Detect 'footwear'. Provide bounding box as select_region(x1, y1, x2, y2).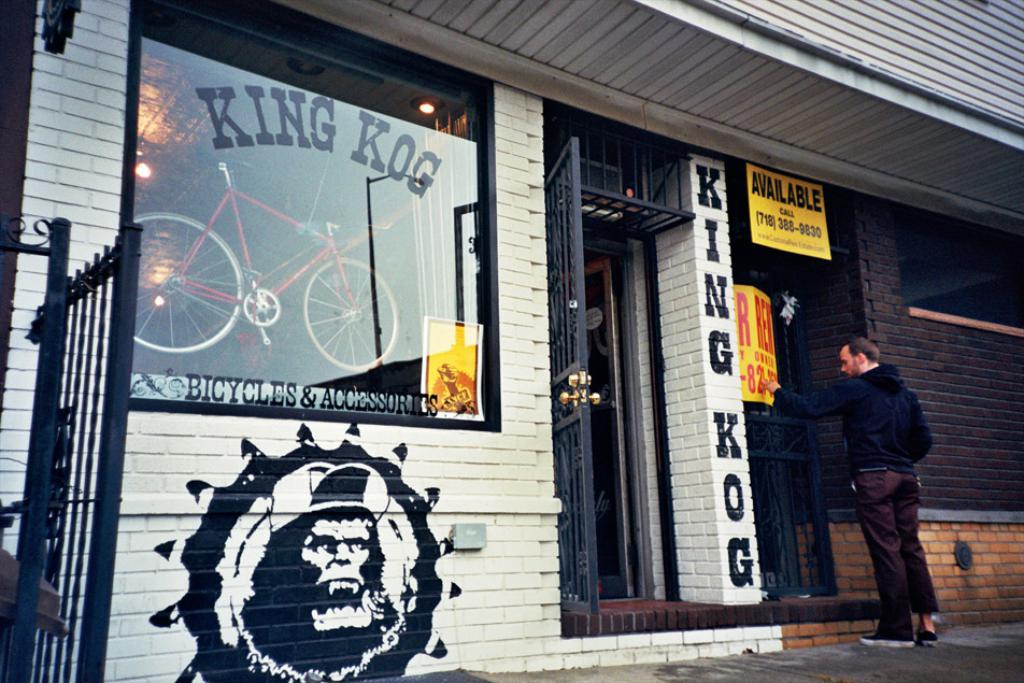
select_region(862, 627, 918, 646).
